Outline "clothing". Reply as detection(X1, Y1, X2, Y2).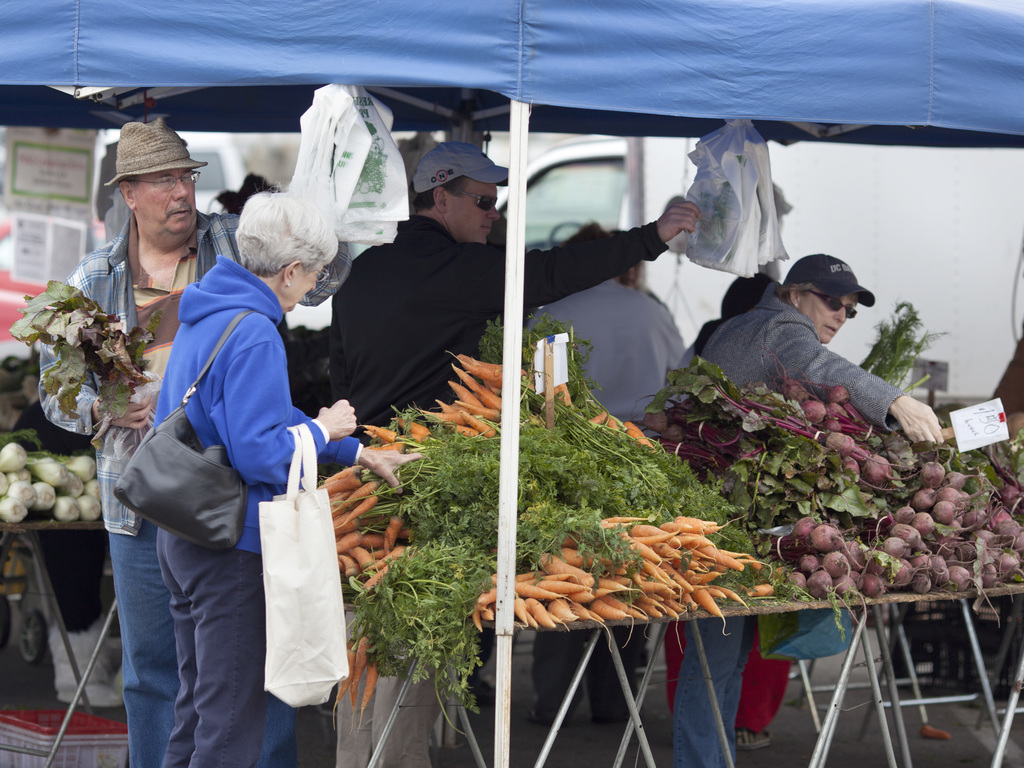
detection(29, 209, 349, 767).
